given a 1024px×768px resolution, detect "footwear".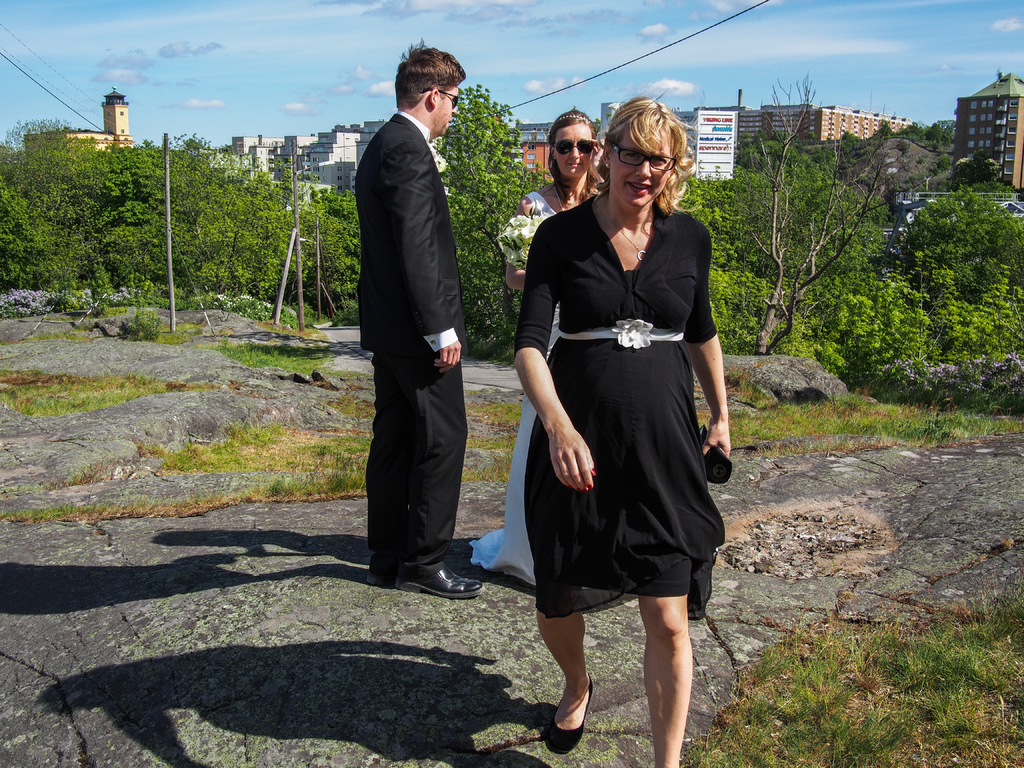
x1=364, y1=557, x2=396, y2=590.
